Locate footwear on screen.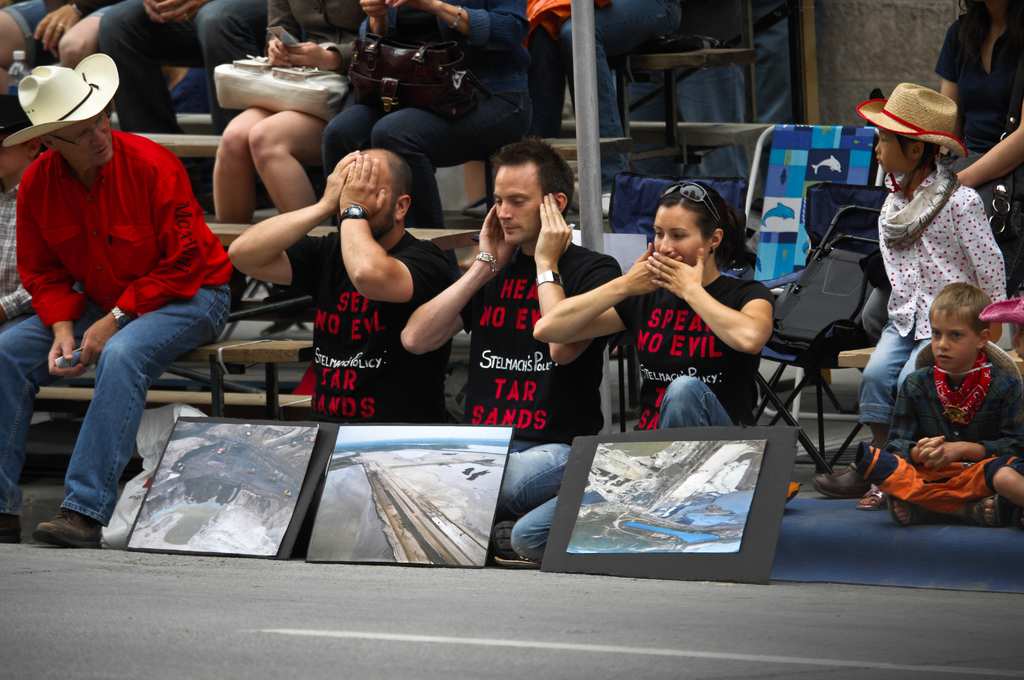
On screen at left=0, top=506, right=22, bottom=544.
